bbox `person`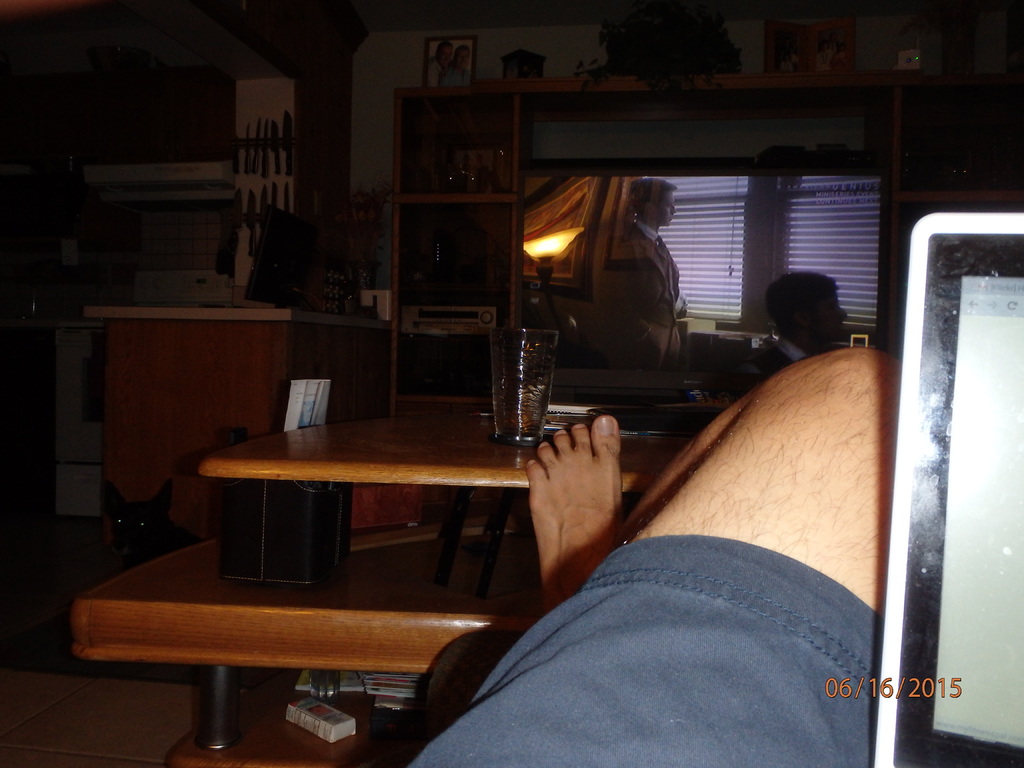
(left=740, top=263, right=849, bottom=373)
